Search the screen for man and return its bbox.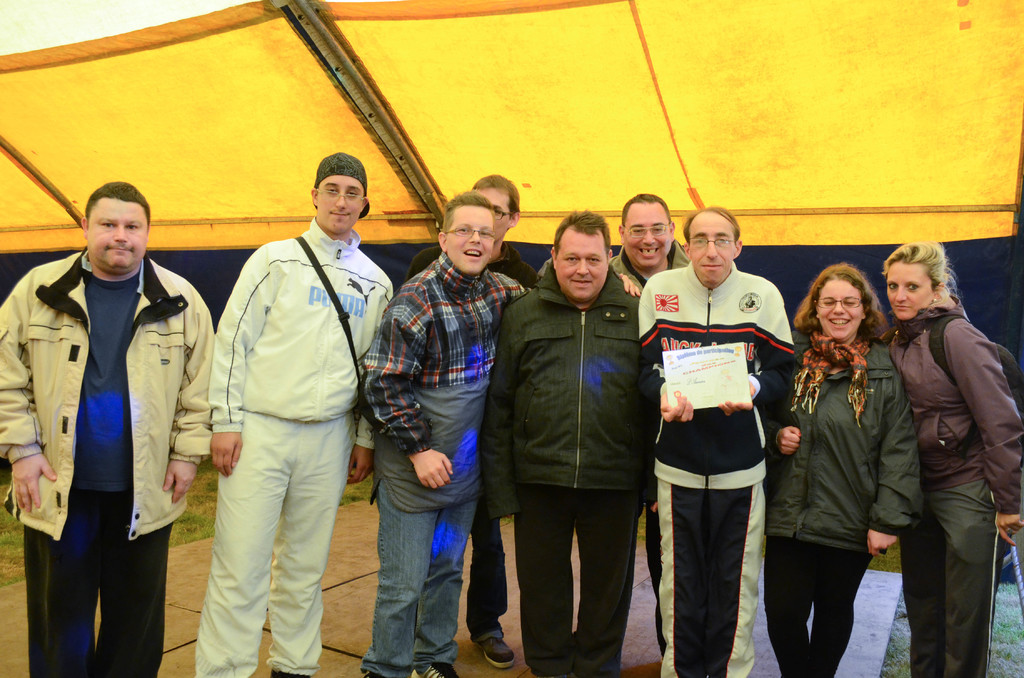
Found: [604,179,682,297].
